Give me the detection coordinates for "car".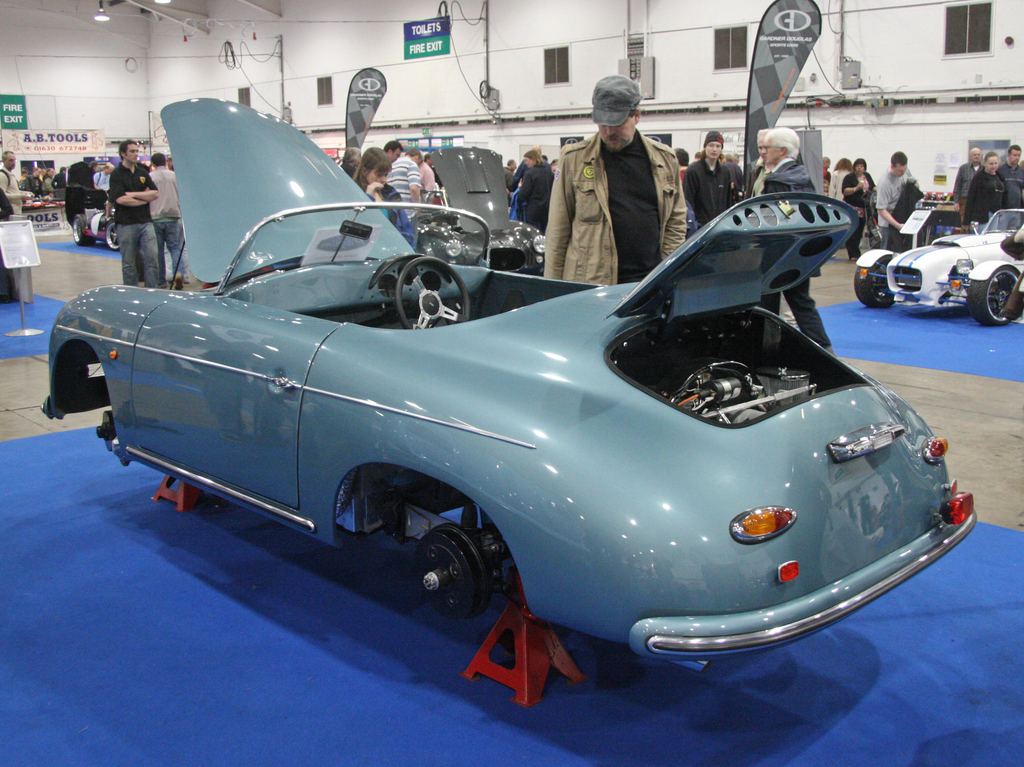
(x1=41, y1=95, x2=979, y2=674).
